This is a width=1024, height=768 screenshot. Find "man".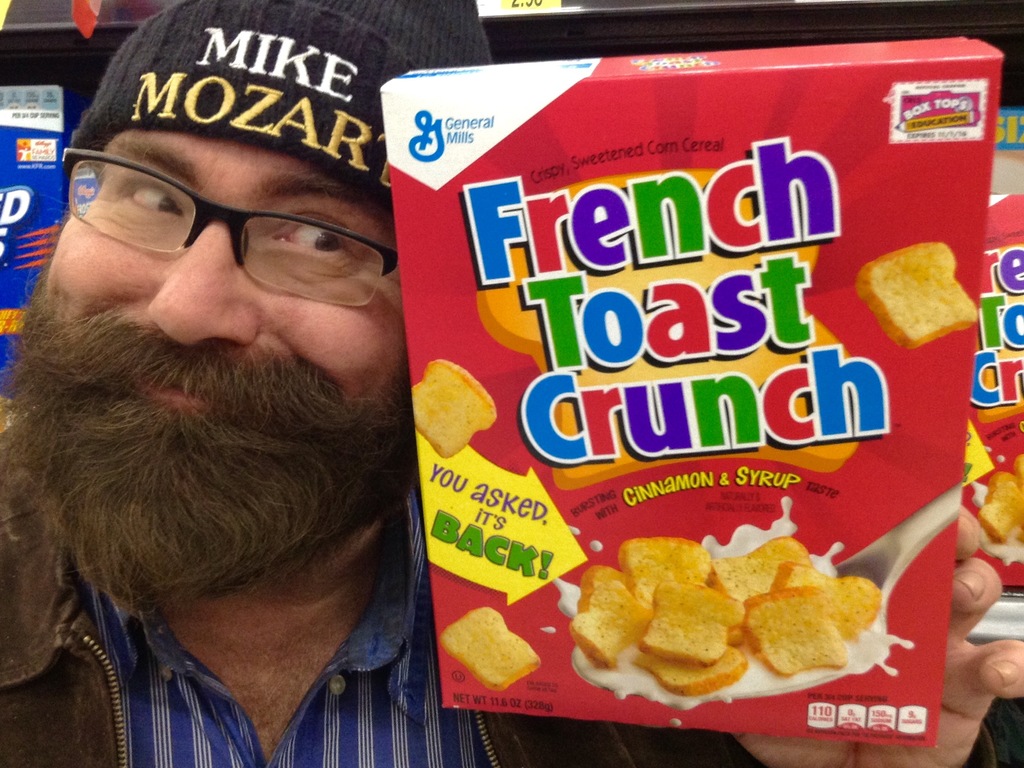
Bounding box: {"x1": 0, "y1": 0, "x2": 1023, "y2": 767}.
